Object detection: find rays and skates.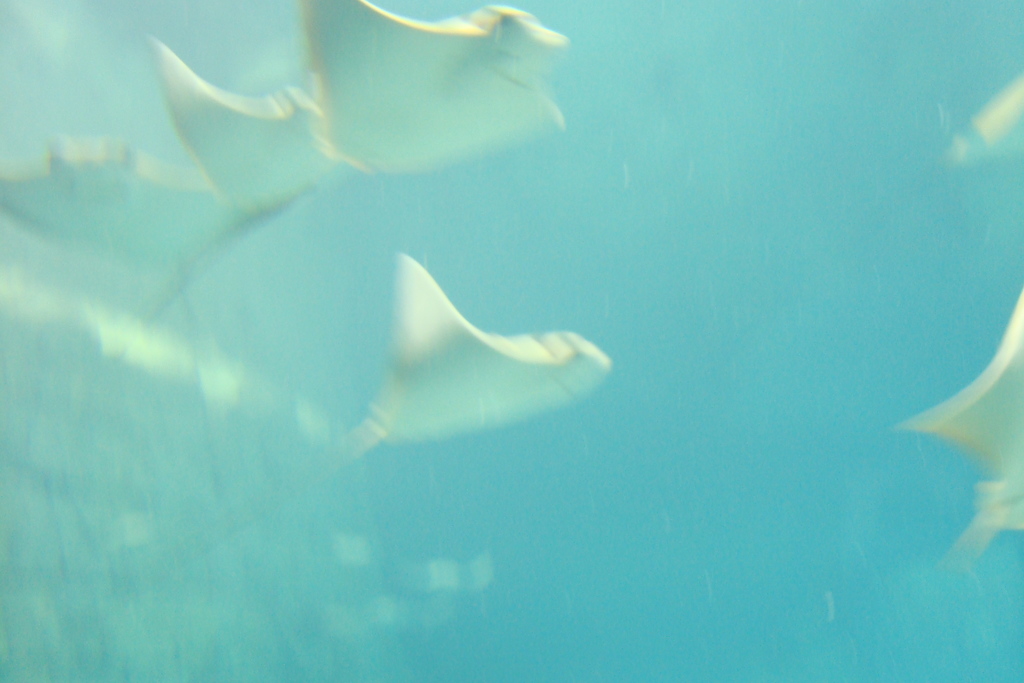
pyautogui.locateOnScreen(897, 291, 1023, 577).
